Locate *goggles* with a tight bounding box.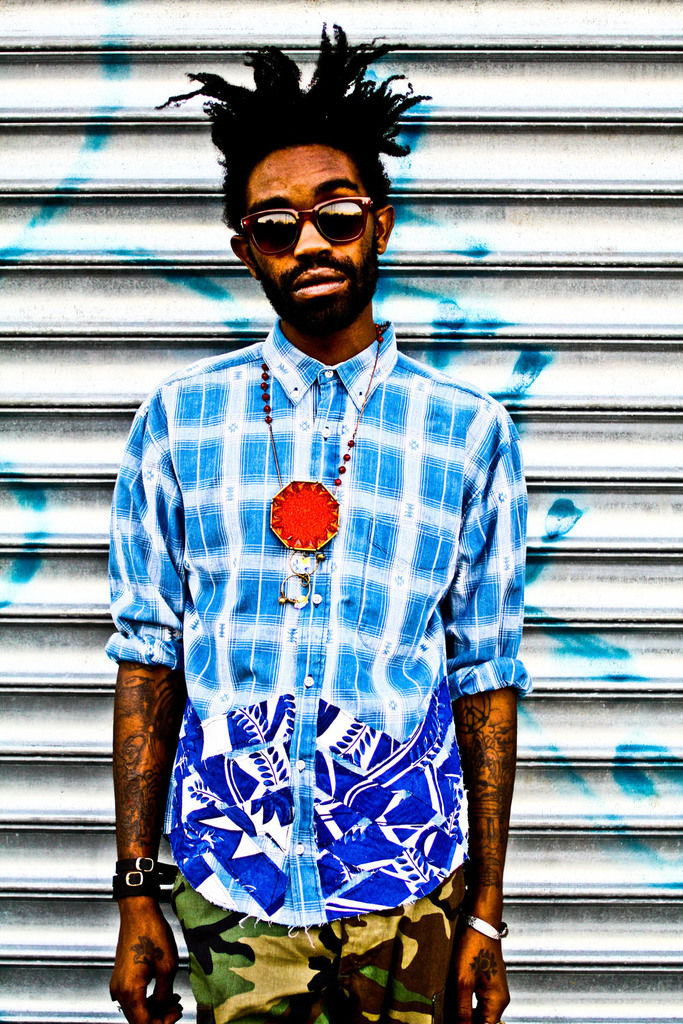
x1=234 y1=177 x2=389 y2=260.
